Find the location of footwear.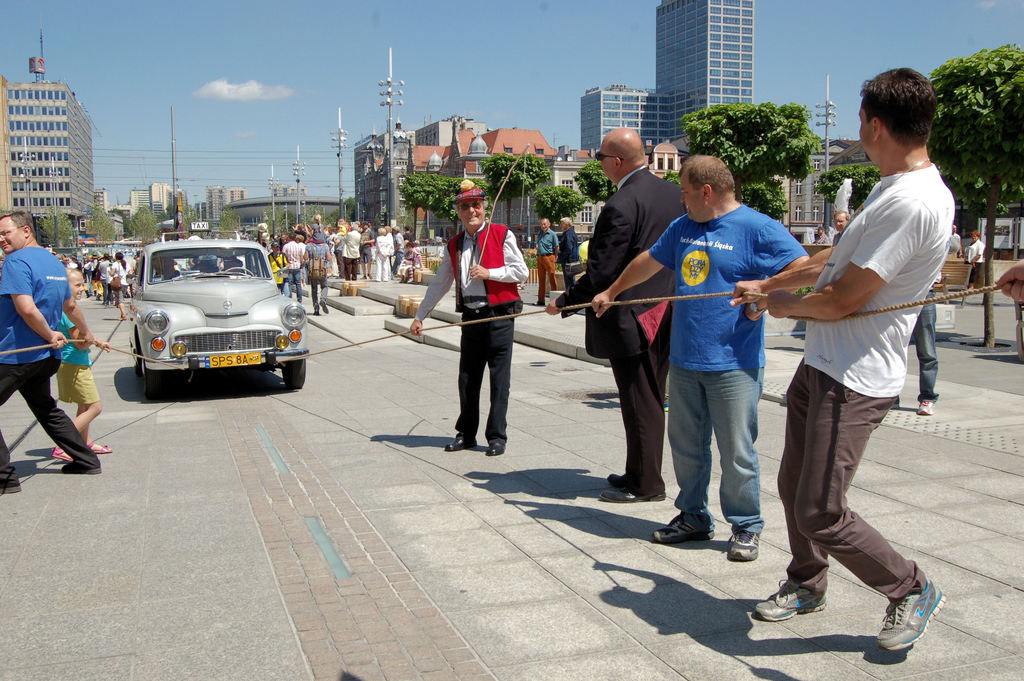
Location: l=656, t=520, r=716, b=545.
